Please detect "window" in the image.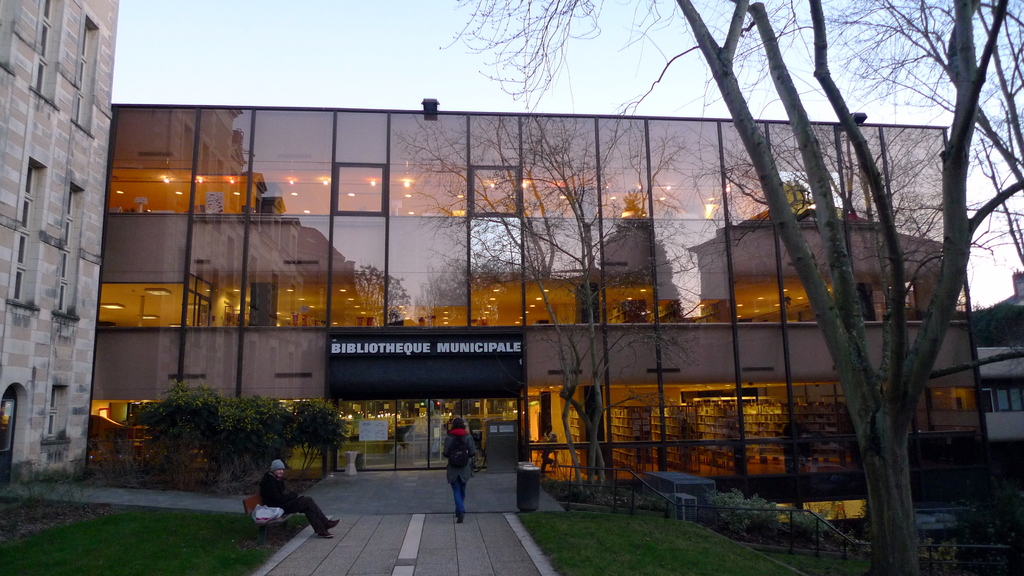
{"left": 9, "top": 159, "right": 47, "bottom": 307}.
